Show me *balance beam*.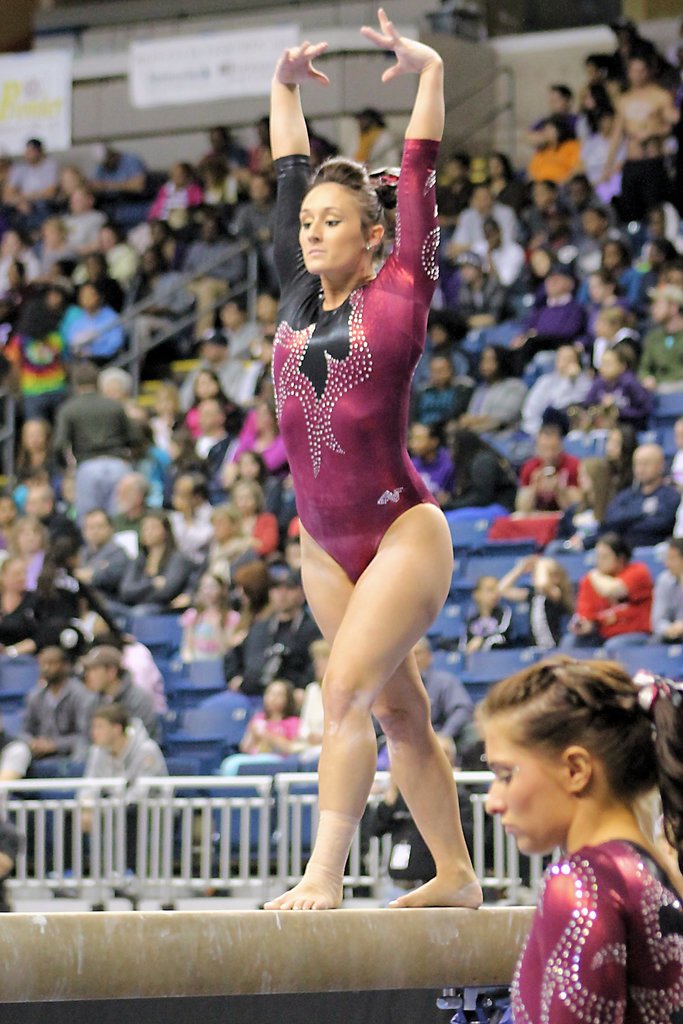
*balance beam* is here: 0, 904, 533, 1005.
